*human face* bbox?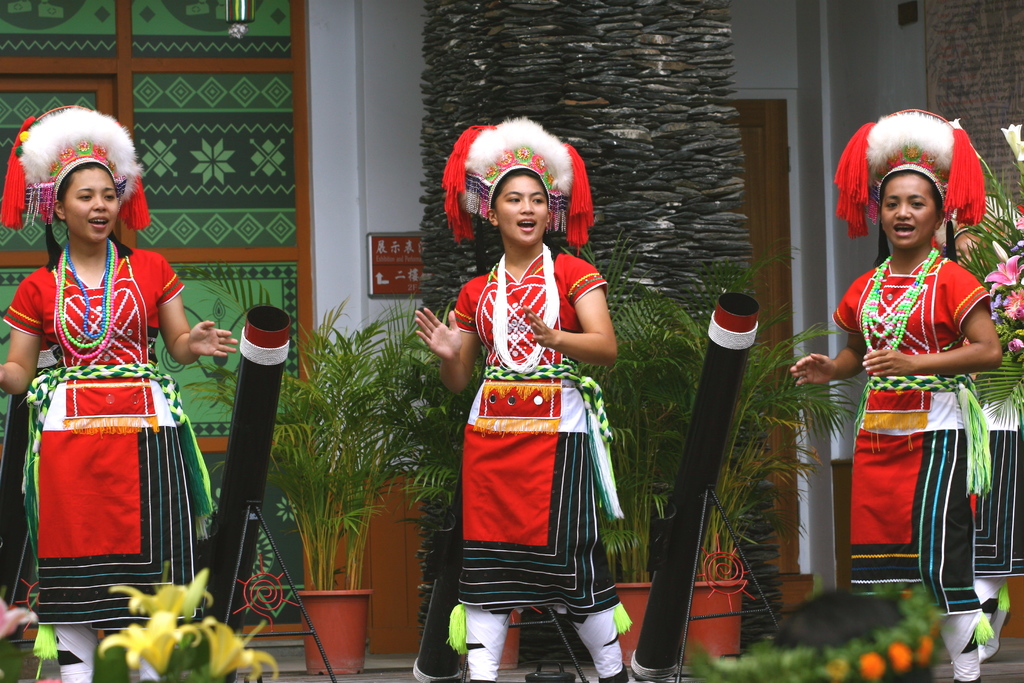
[x1=61, y1=171, x2=120, y2=243]
